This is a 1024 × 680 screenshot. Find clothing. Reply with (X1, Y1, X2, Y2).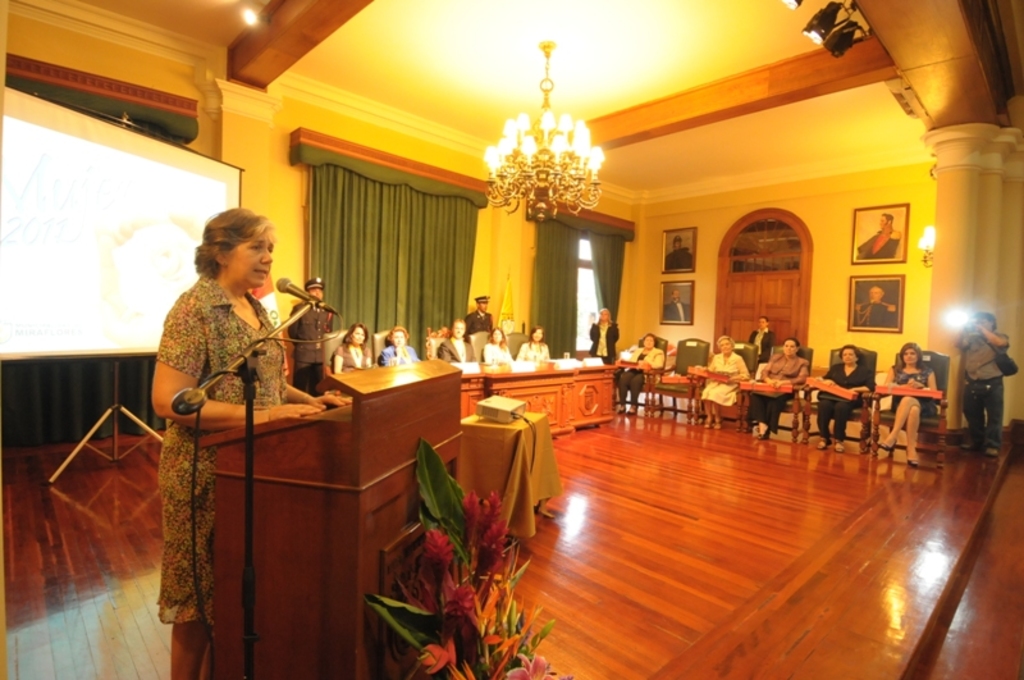
(486, 342, 517, 357).
